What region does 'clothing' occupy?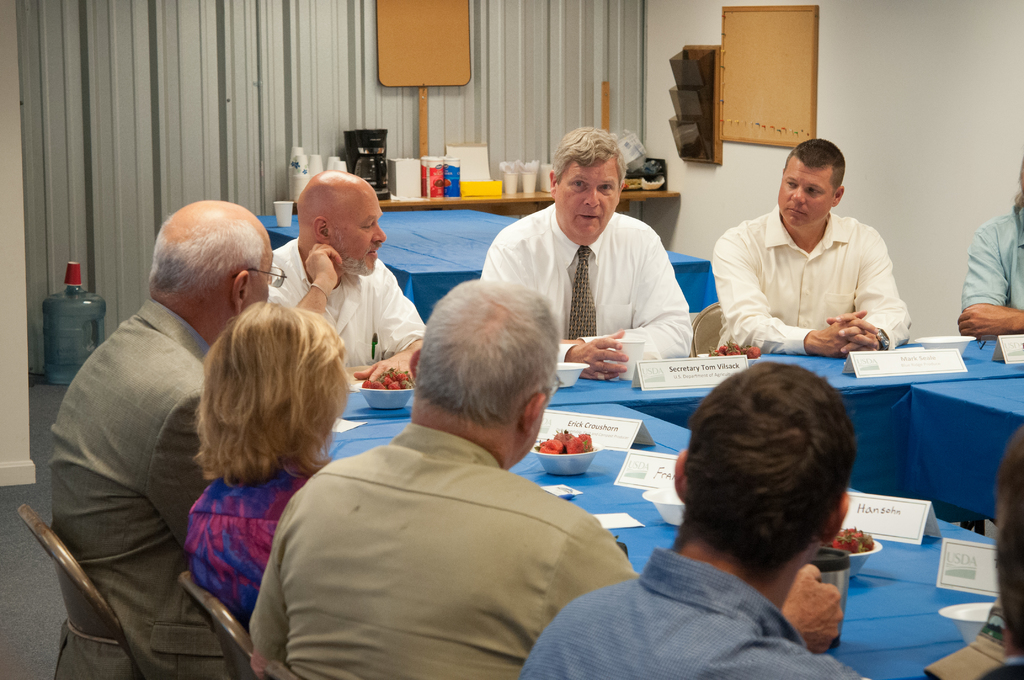
48, 298, 228, 679.
